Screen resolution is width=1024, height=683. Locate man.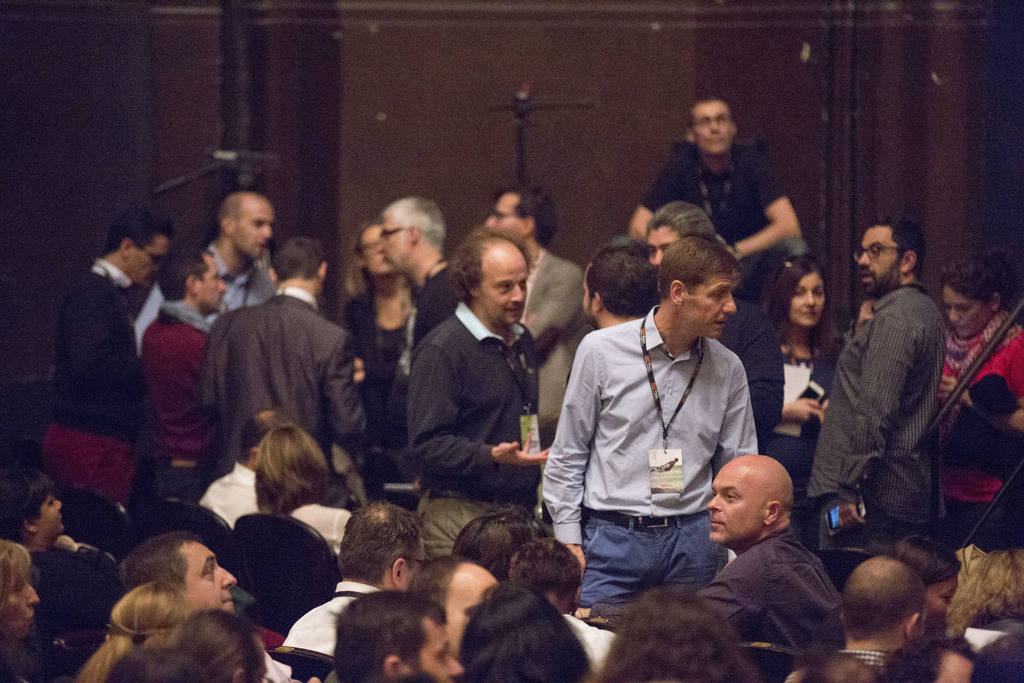
l=378, t=193, r=463, b=361.
